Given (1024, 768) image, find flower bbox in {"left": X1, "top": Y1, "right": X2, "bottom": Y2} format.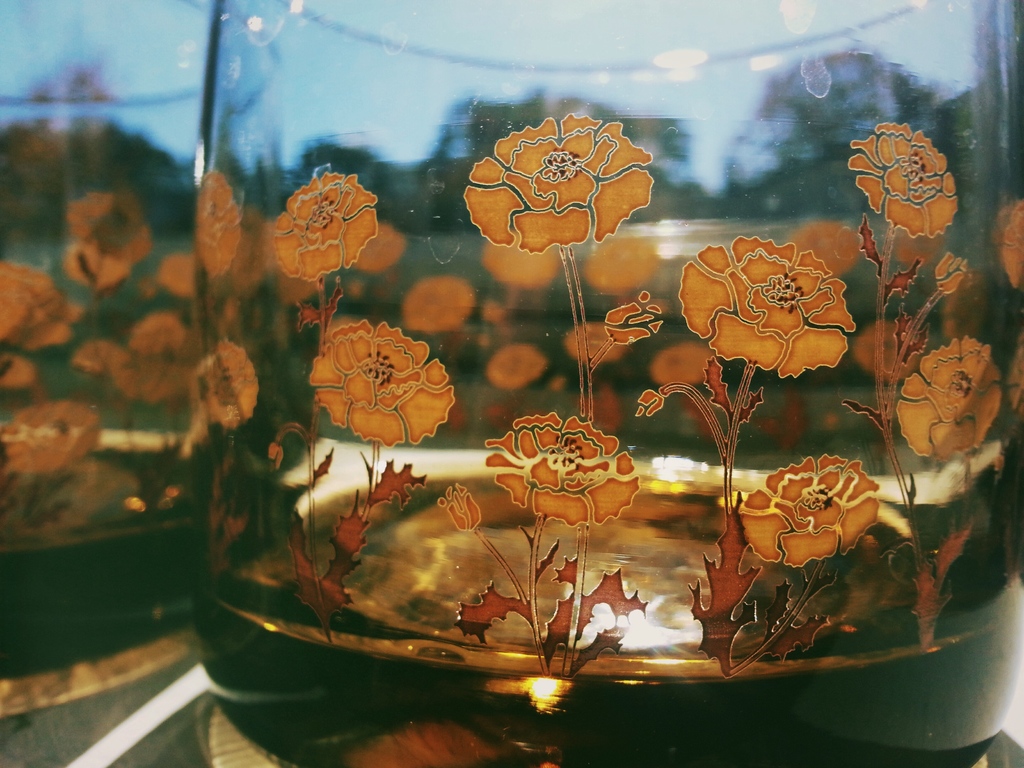
{"left": 157, "top": 253, "right": 204, "bottom": 303}.
